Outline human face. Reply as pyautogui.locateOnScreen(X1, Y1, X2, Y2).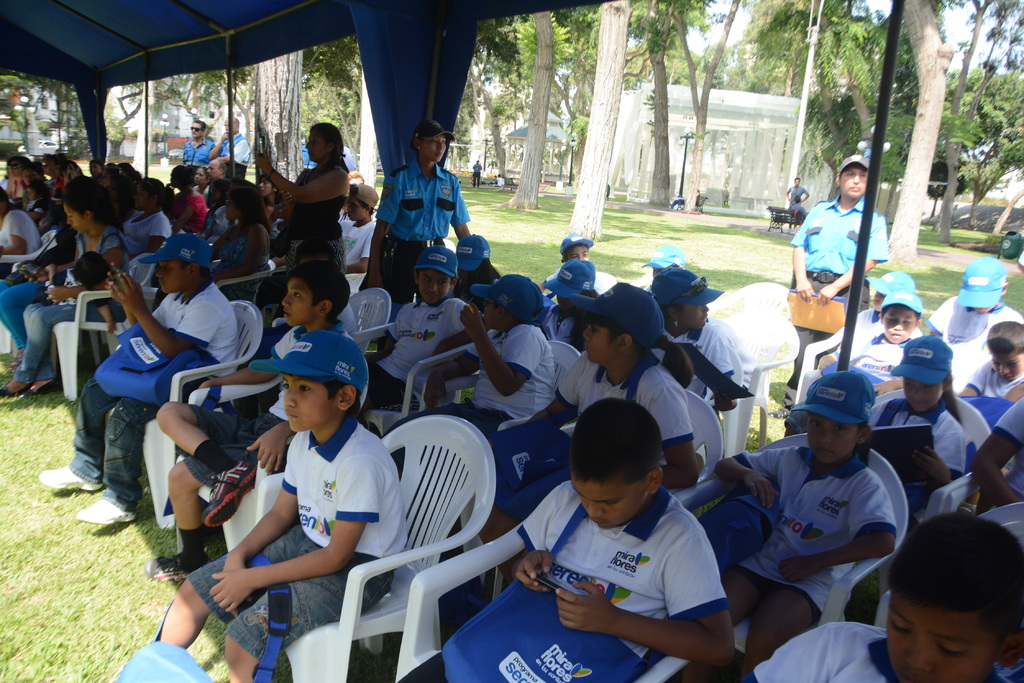
pyautogui.locateOnScreen(279, 374, 338, 431).
